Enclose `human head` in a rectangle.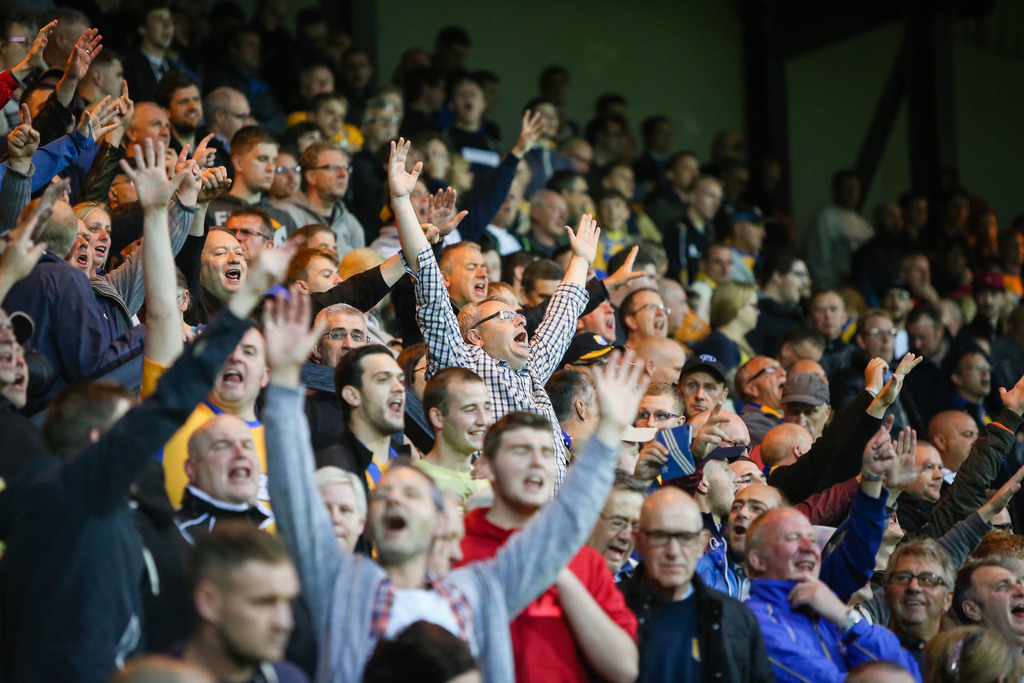
select_region(369, 460, 452, 562).
